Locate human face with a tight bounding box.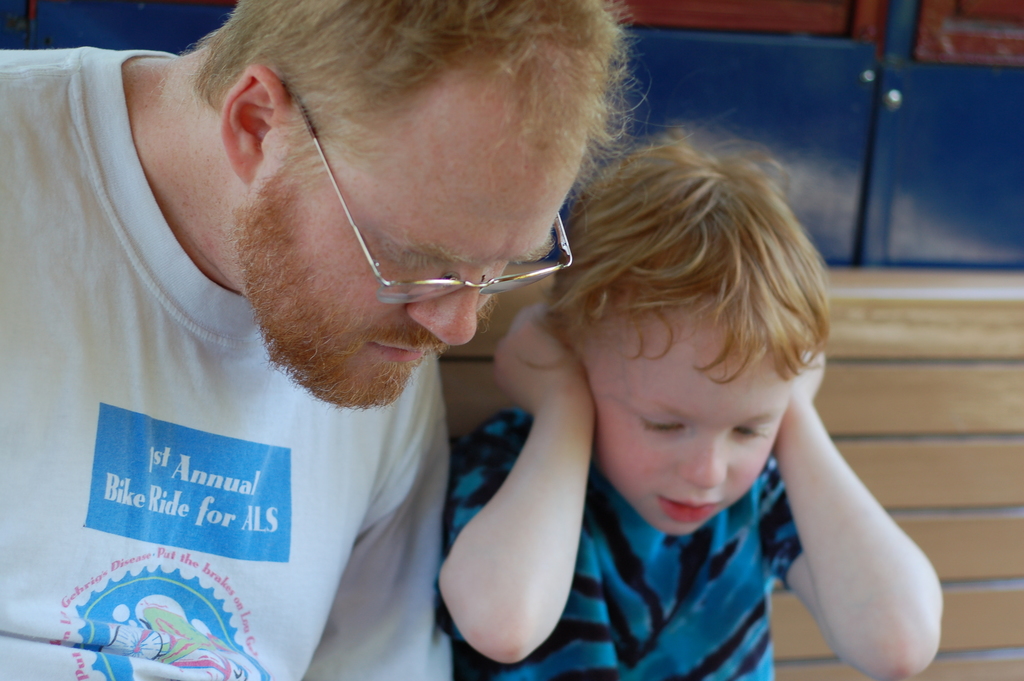
<bbox>588, 313, 791, 534</bbox>.
